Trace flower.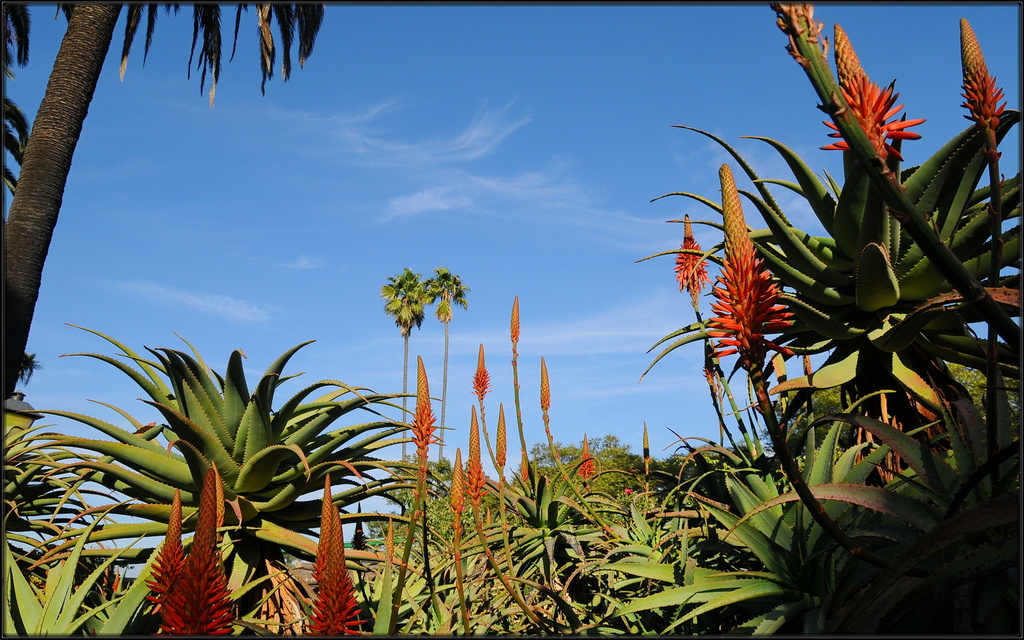
Traced to [471, 341, 493, 406].
